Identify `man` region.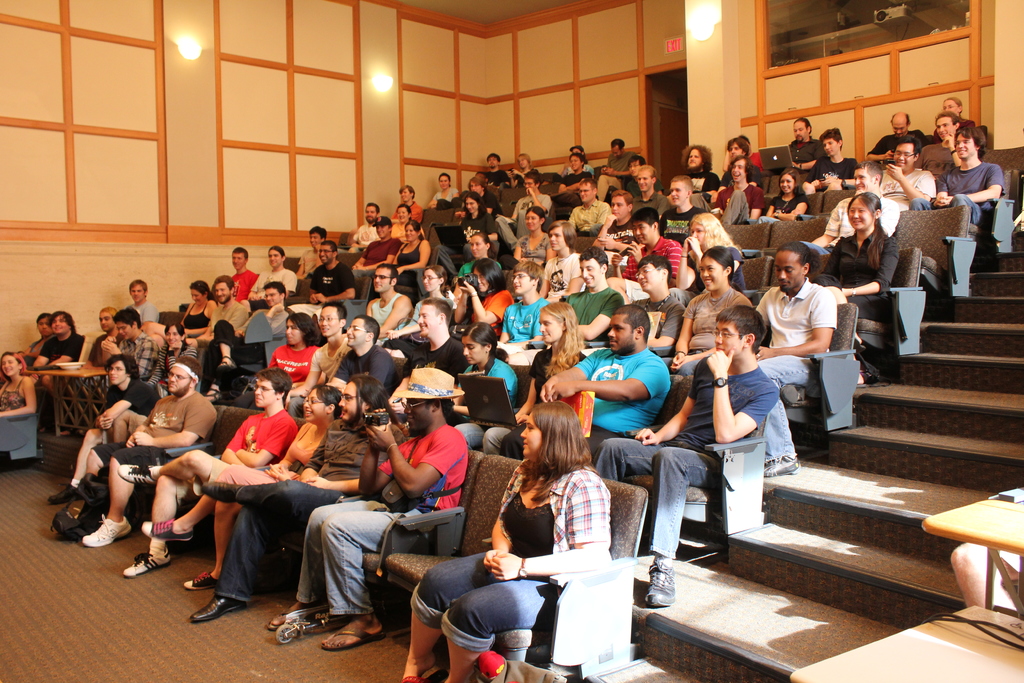
Region: [left=291, top=298, right=353, bottom=415].
